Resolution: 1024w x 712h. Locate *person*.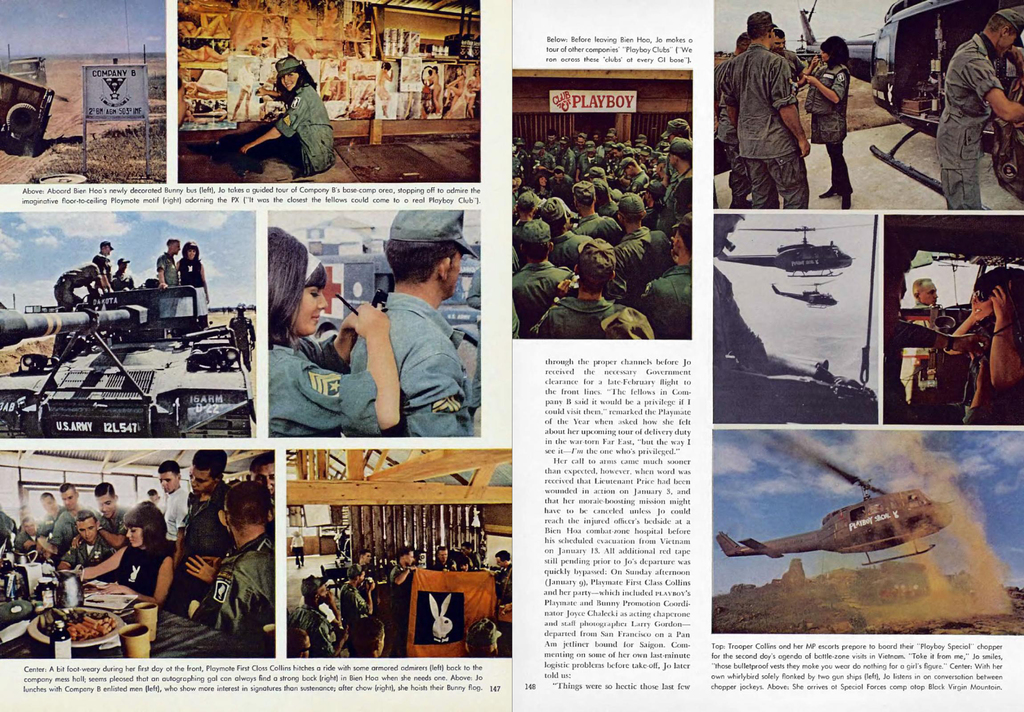
Rect(806, 33, 854, 210).
